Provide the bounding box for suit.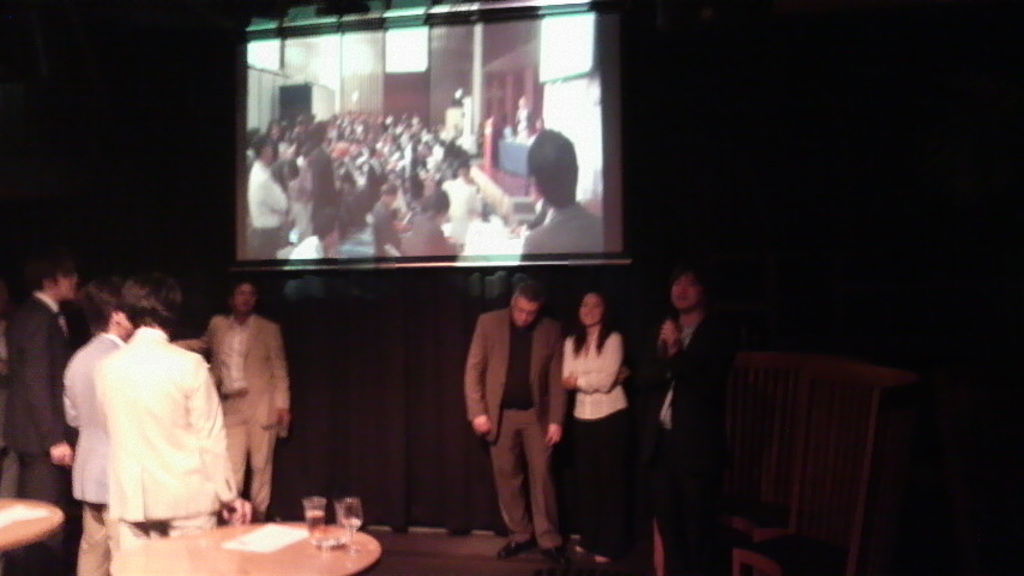
bbox=(405, 209, 457, 256).
